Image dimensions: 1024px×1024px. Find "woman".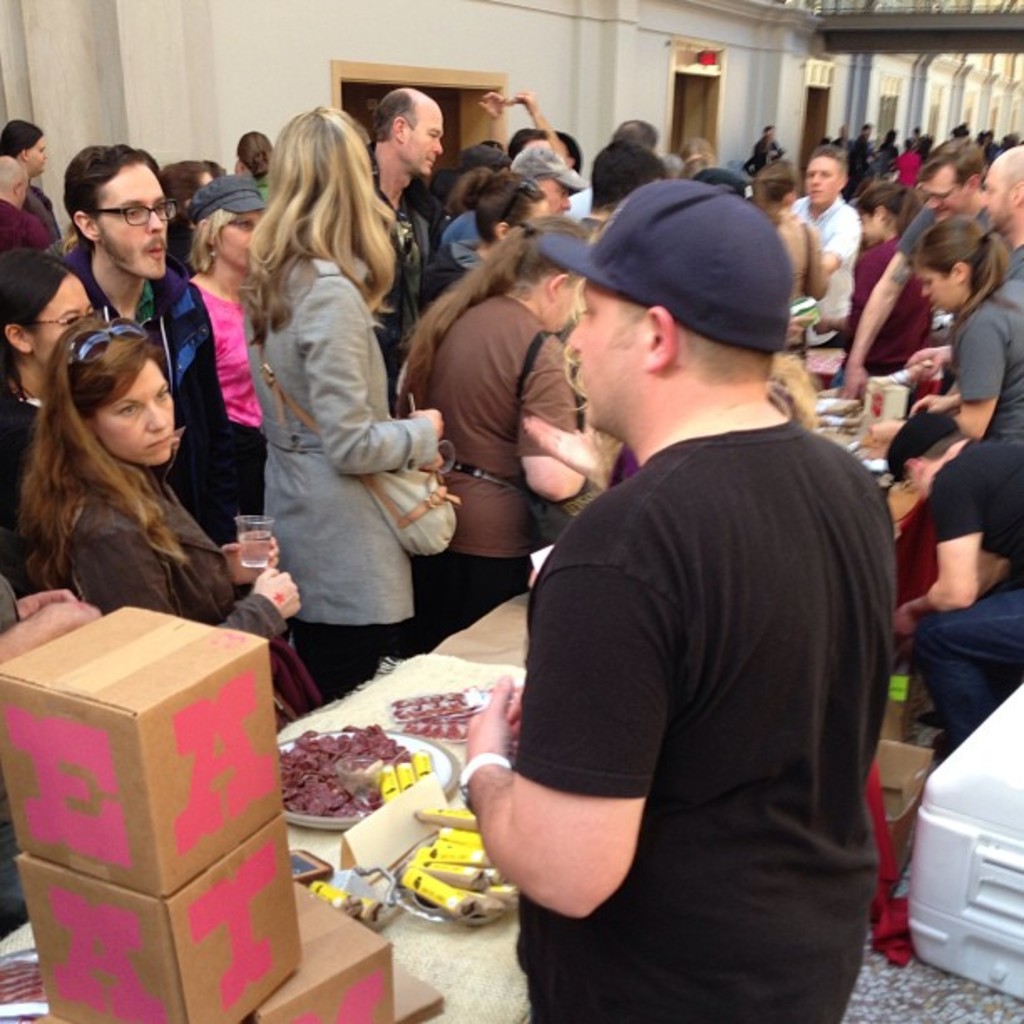
box=[741, 119, 781, 166].
